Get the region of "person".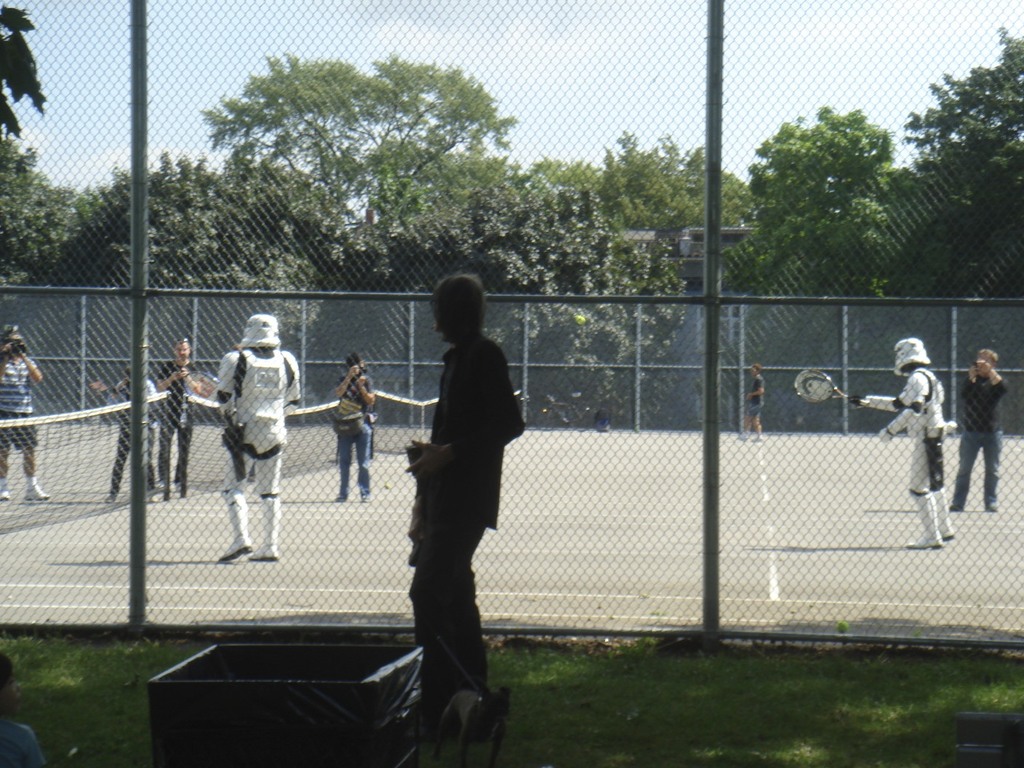
box(737, 364, 768, 445).
